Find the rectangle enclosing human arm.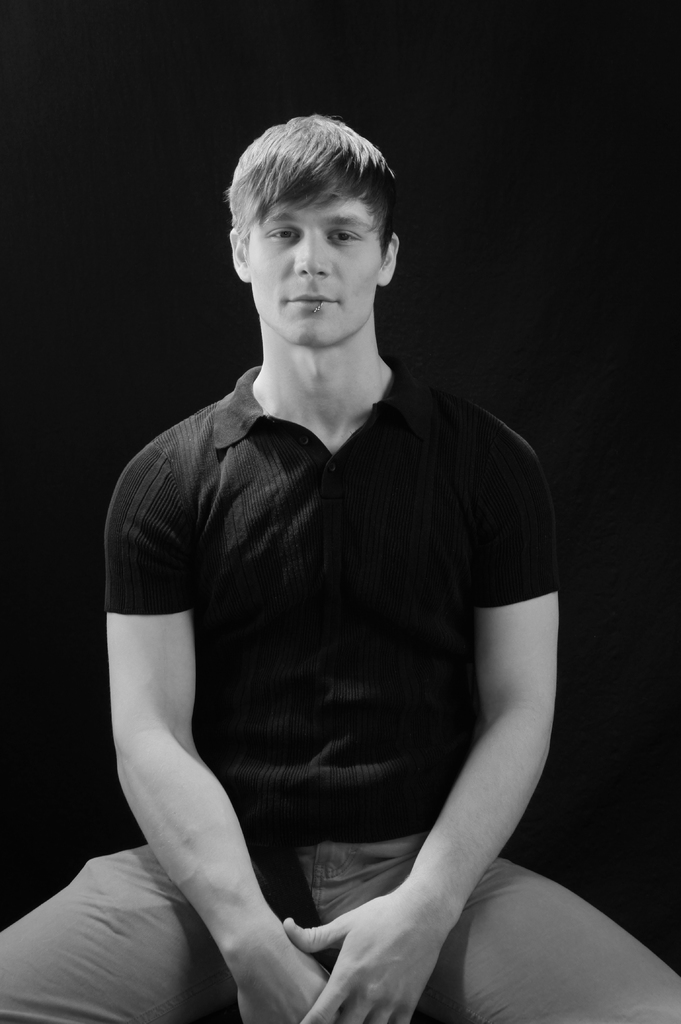
region(298, 555, 566, 1007).
